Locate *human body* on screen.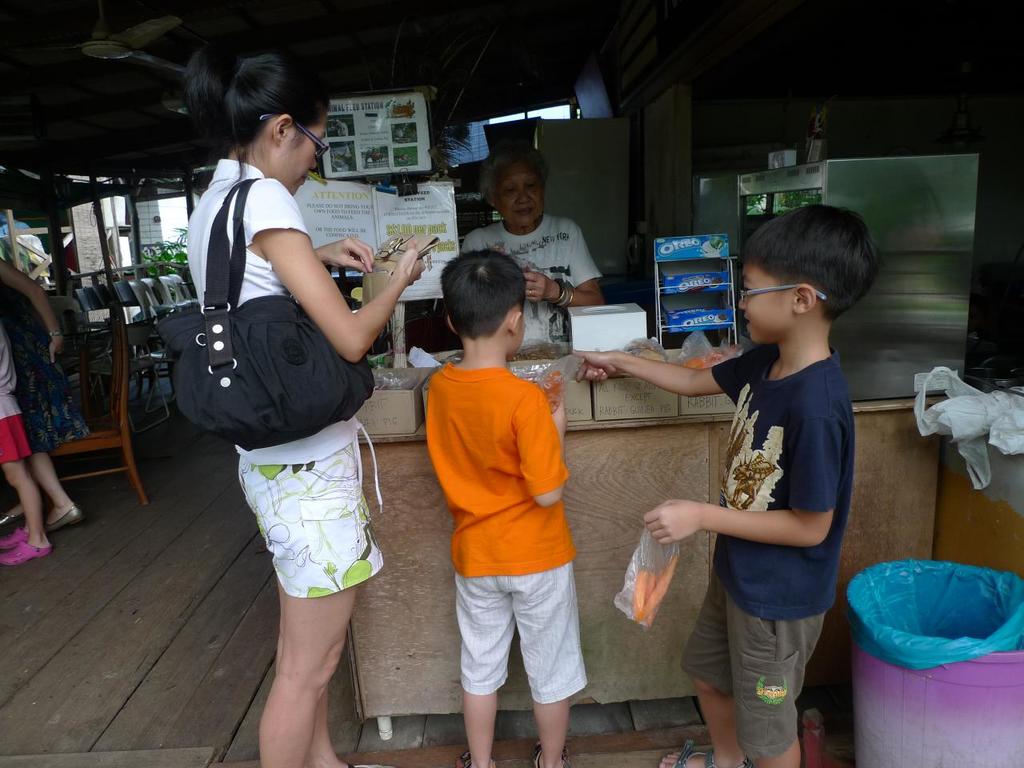
On screen at pyautogui.locateOnScreen(182, 42, 450, 767).
